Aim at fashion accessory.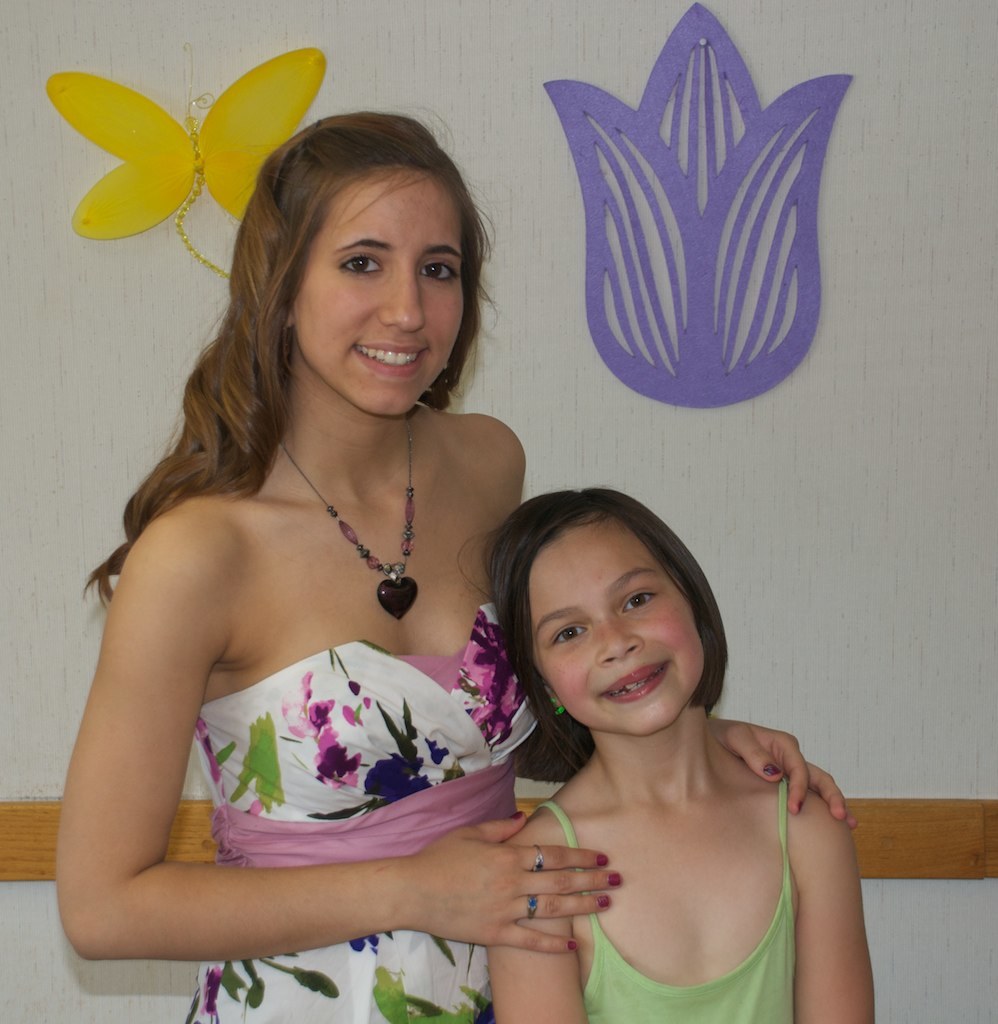
Aimed at rect(525, 898, 536, 928).
